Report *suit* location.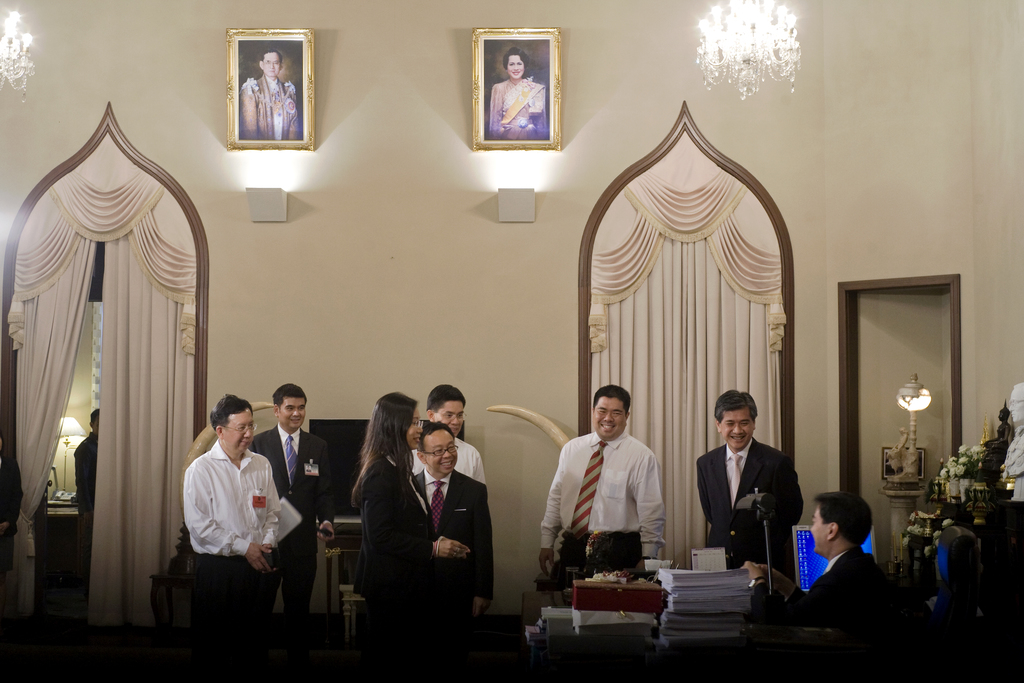
Report: (x1=750, y1=545, x2=900, y2=655).
